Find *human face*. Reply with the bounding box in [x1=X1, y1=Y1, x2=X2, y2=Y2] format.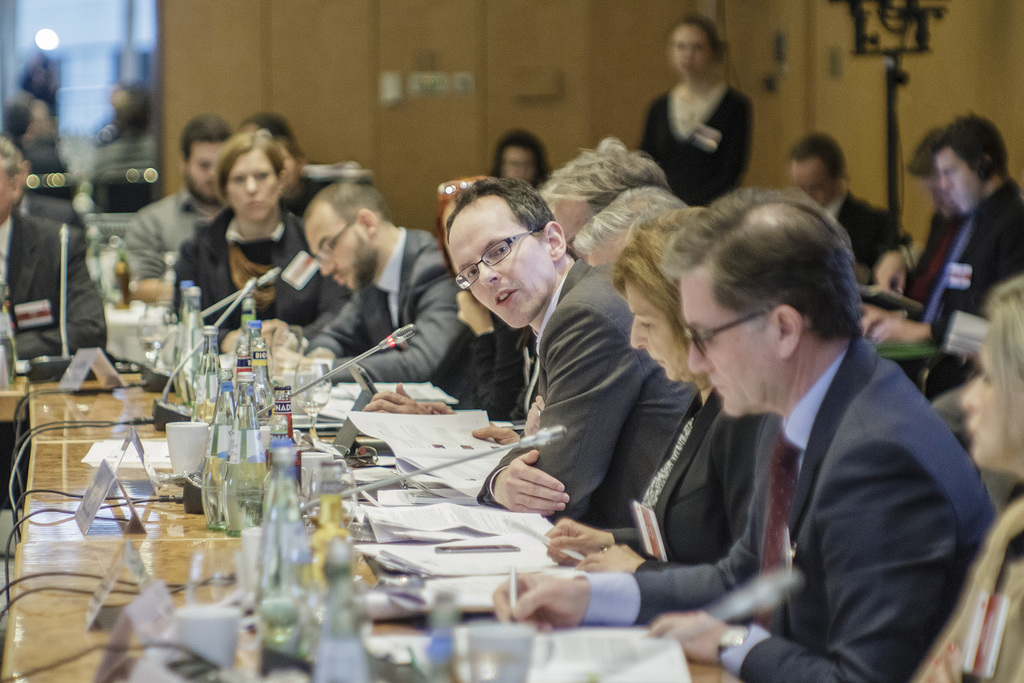
[x1=680, y1=277, x2=779, y2=416].
